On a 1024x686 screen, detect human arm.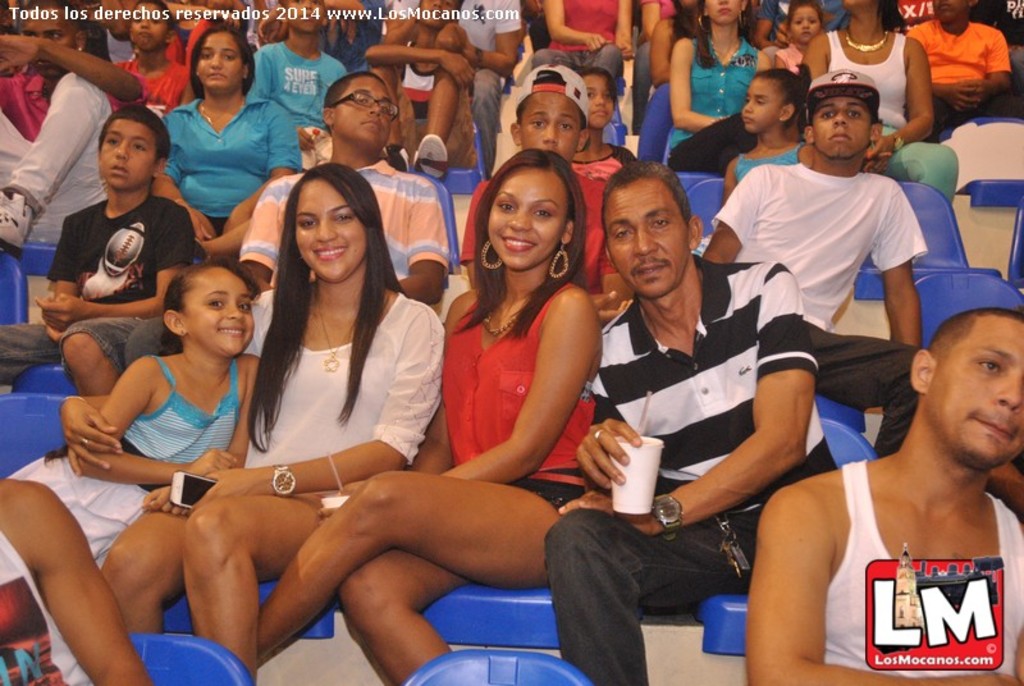
box(719, 152, 742, 203).
